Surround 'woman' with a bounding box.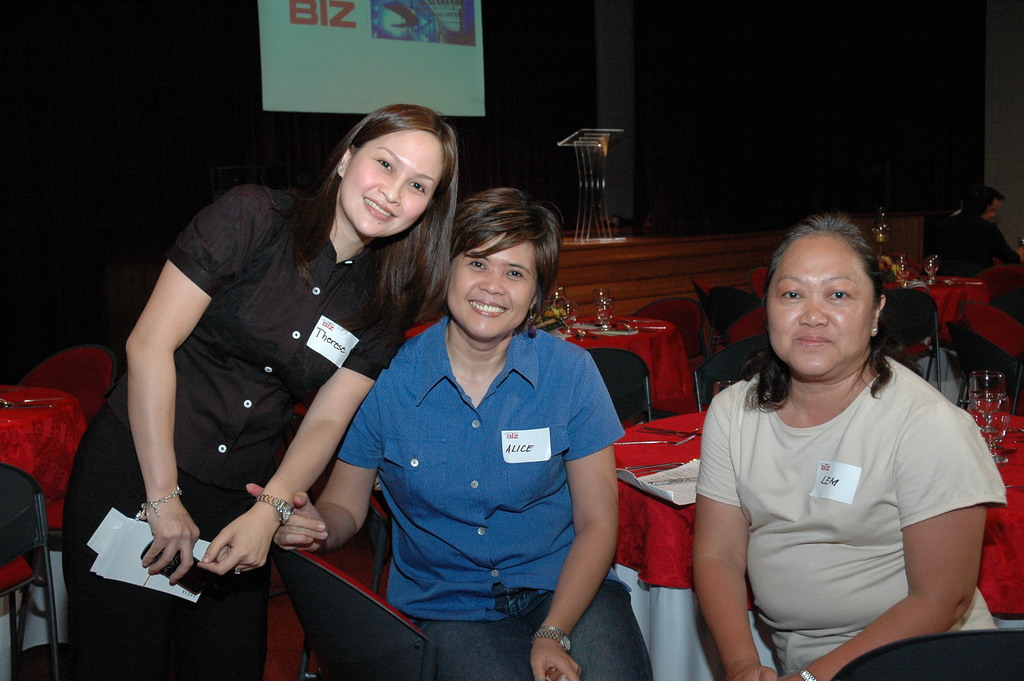
bbox(934, 185, 1023, 280).
